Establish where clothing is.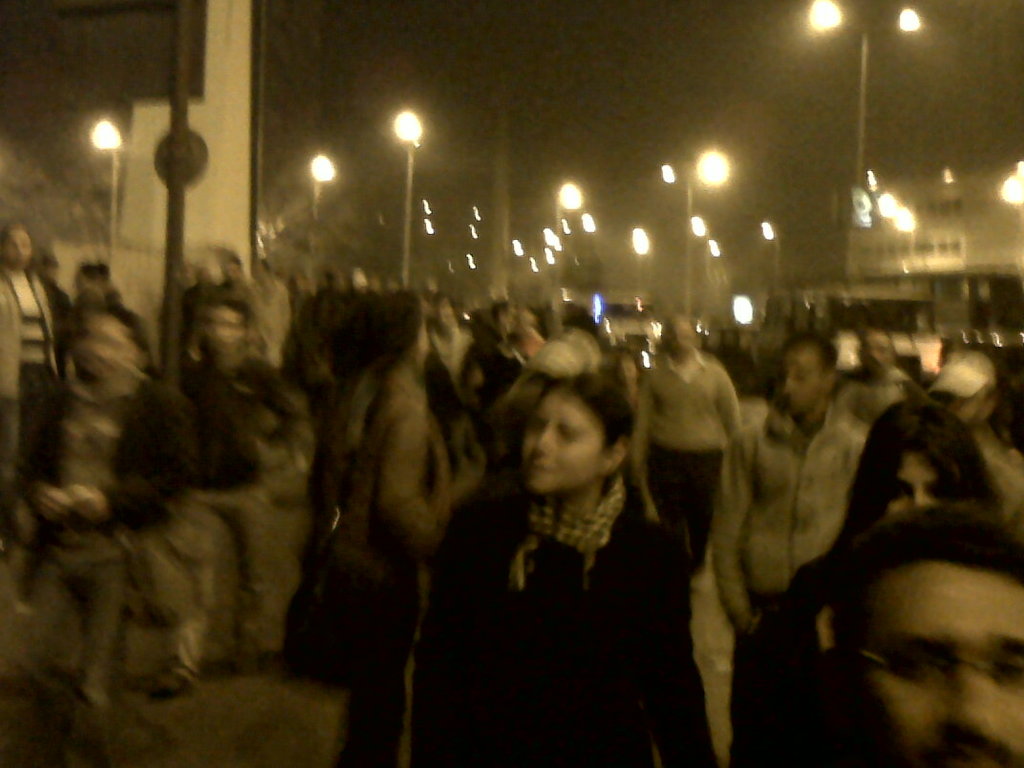
Established at x1=0, y1=266, x2=58, y2=520.
